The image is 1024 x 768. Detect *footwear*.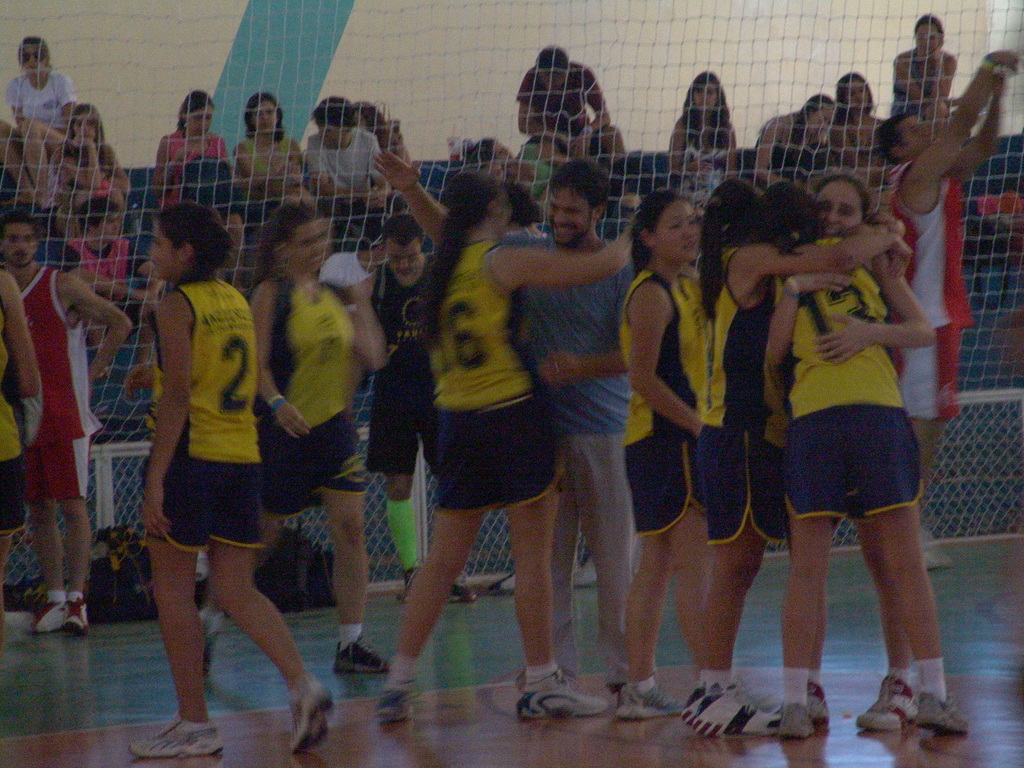
Detection: {"x1": 327, "y1": 639, "x2": 391, "y2": 677}.
